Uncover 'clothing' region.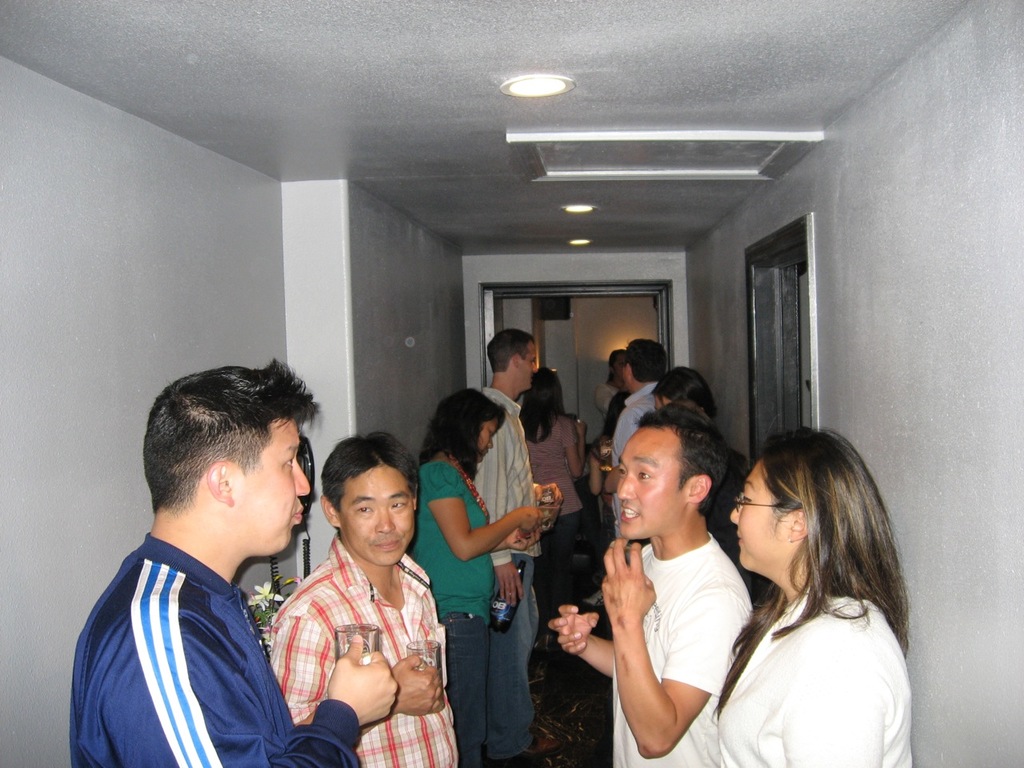
Uncovered: bbox=[411, 460, 499, 766].
